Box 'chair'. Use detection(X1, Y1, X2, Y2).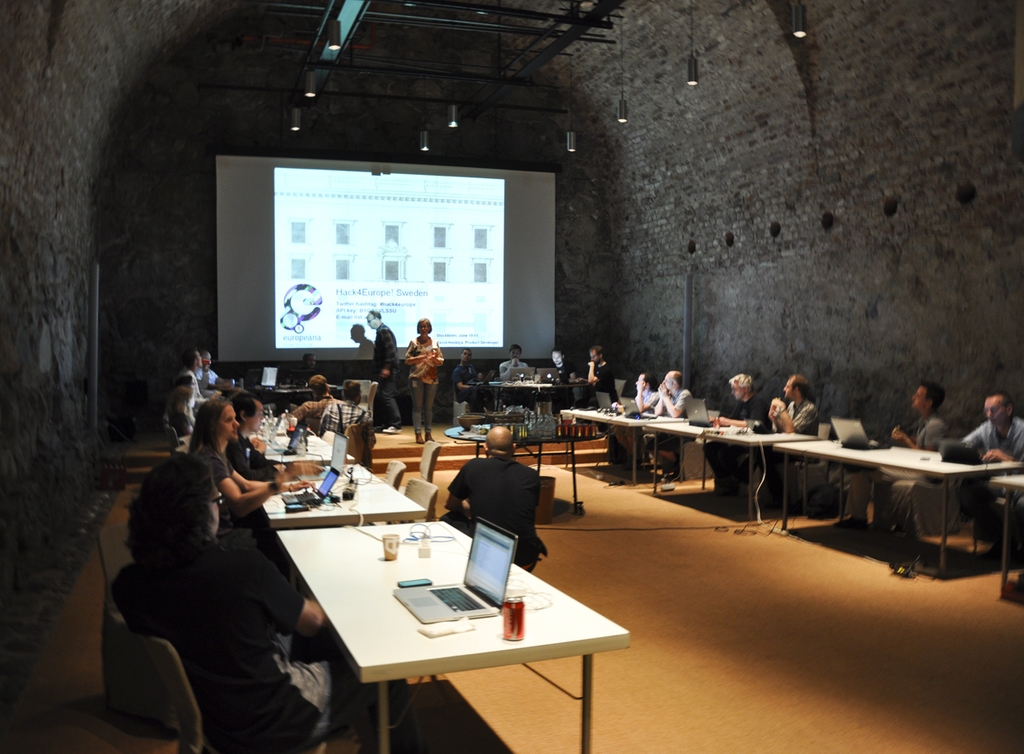
detection(125, 629, 328, 753).
